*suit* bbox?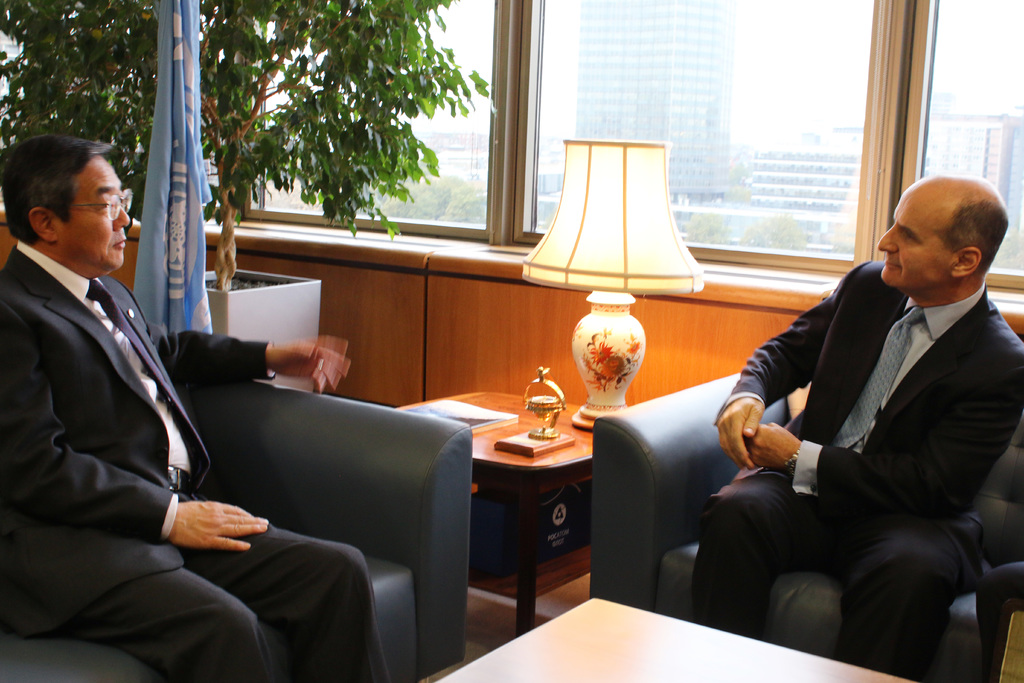
left=664, top=190, right=1015, bottom=668
